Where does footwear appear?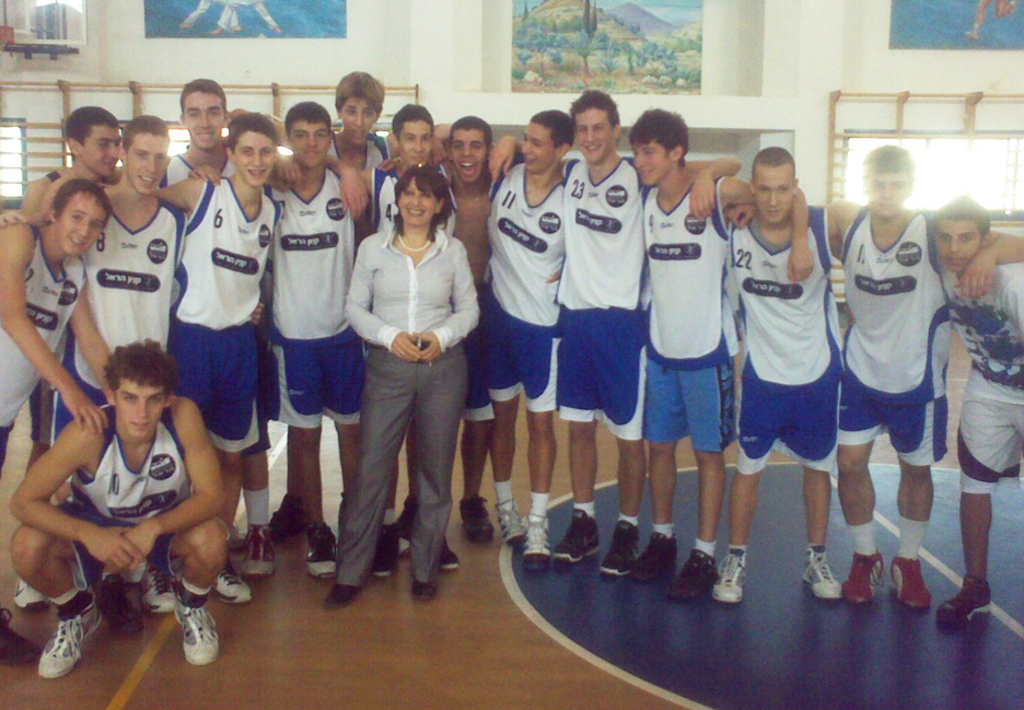
Appears at detection(839, 539, 886, 613).
